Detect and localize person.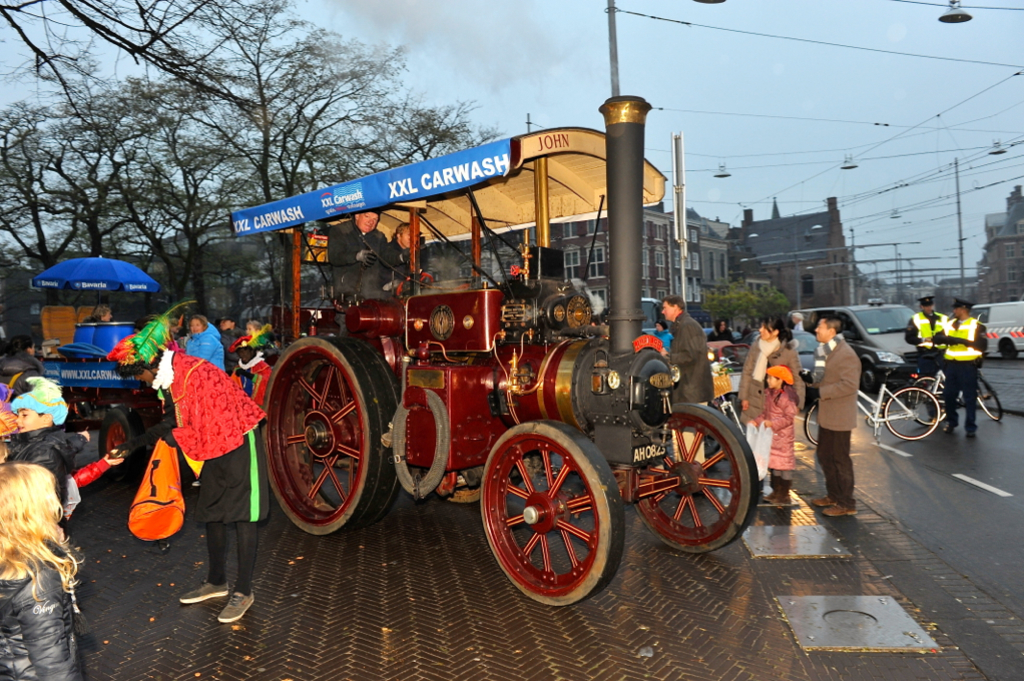
Localized at locate(223, 319, 275, 409).
